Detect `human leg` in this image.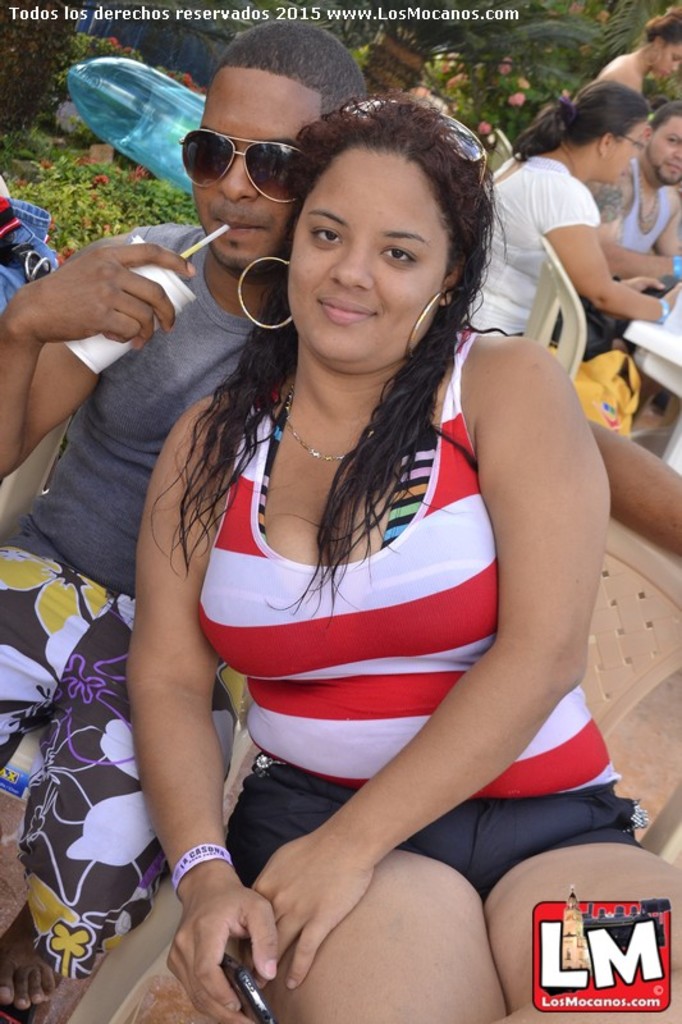
Detection: rect(463, 786, 681, 1023).
